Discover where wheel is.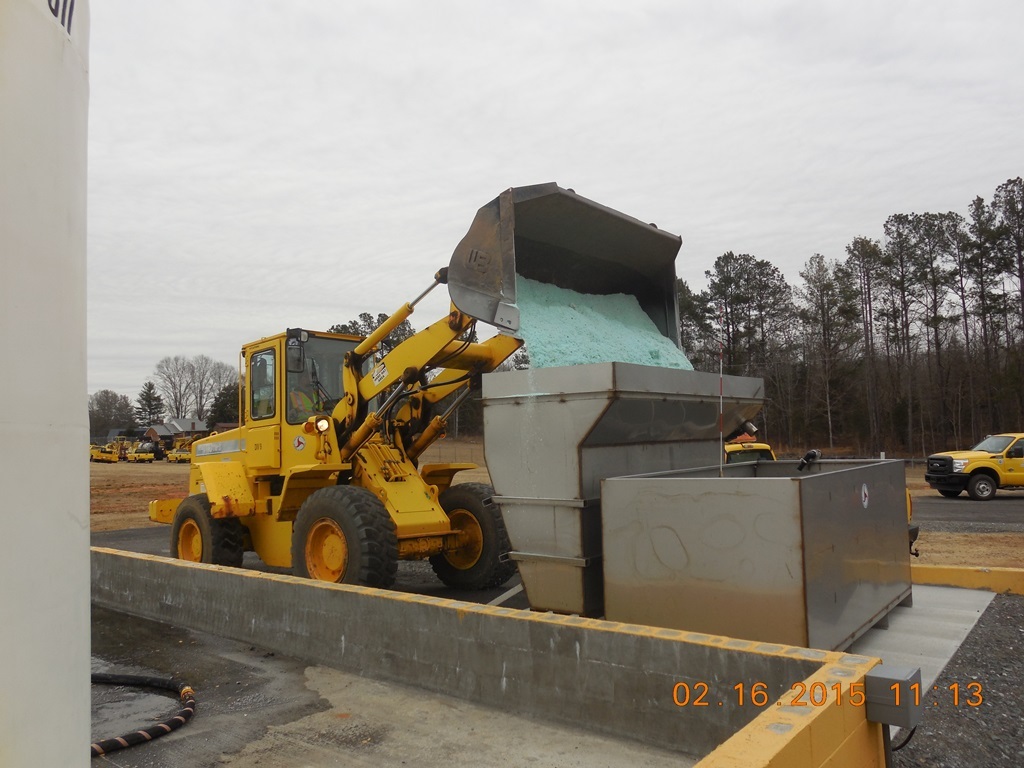
Discovered at {"x1": 168, "y1": 494, "x2": 246, "y2": 564}.
